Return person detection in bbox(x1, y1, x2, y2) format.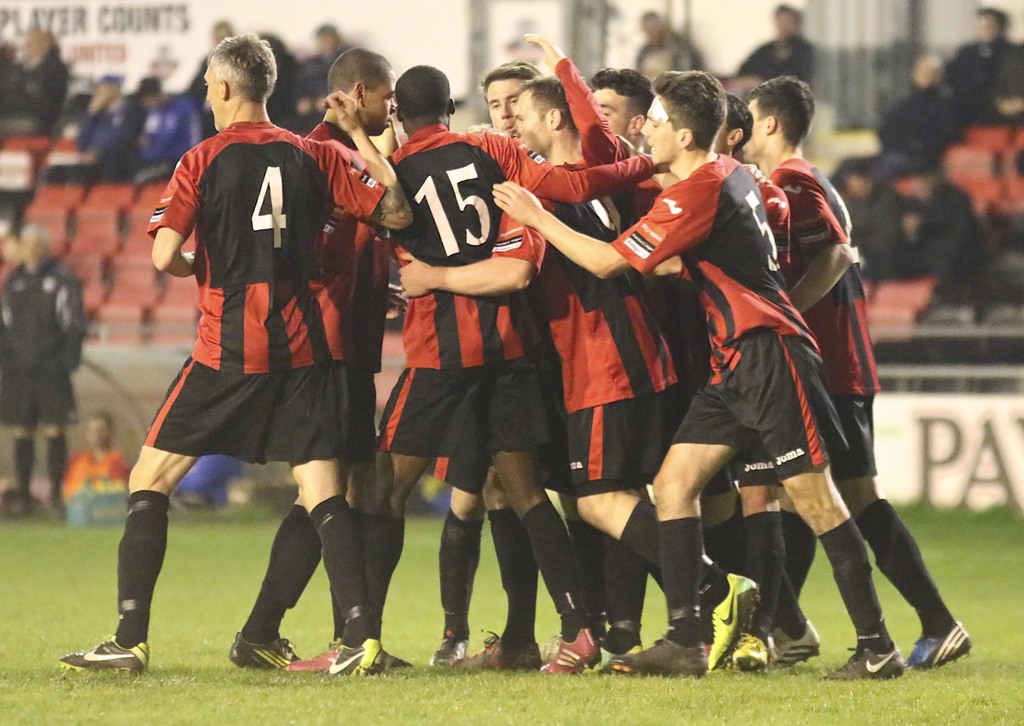
bbox(833, 167, 910, 280).
